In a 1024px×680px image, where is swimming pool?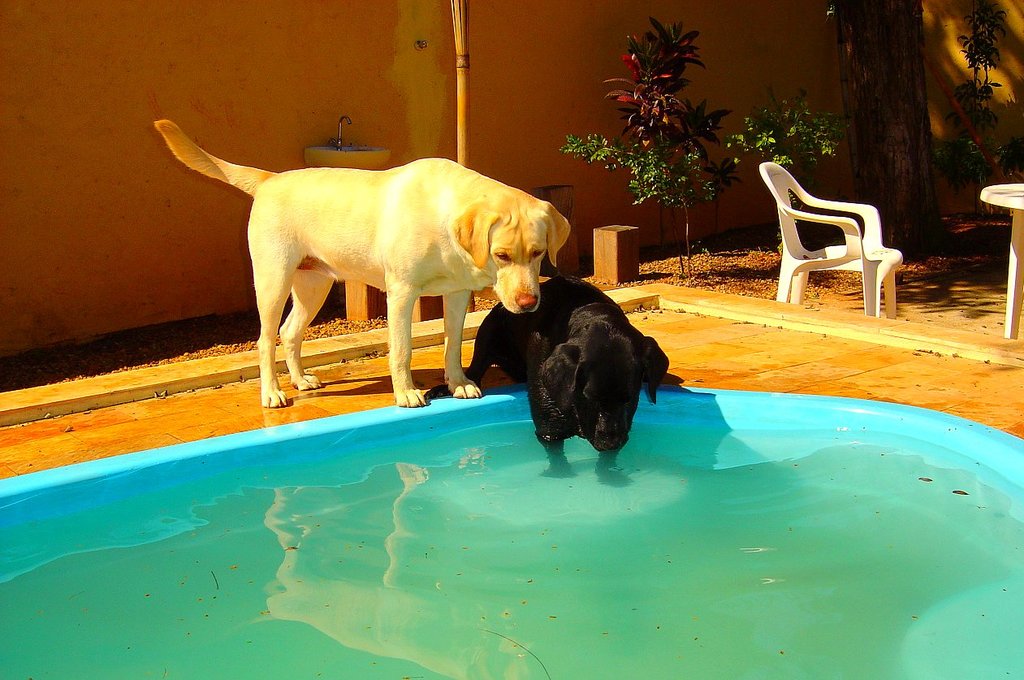
Rect(21, 396, 974, 639).
